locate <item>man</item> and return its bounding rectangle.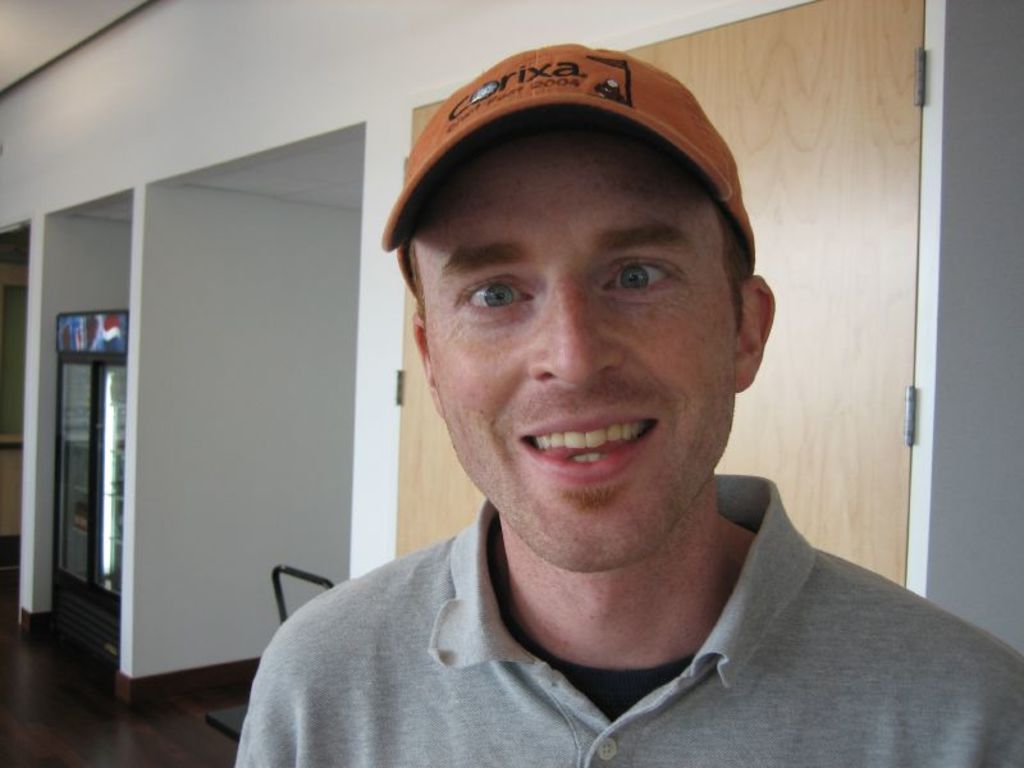
(206, 22, 1023, 762).
